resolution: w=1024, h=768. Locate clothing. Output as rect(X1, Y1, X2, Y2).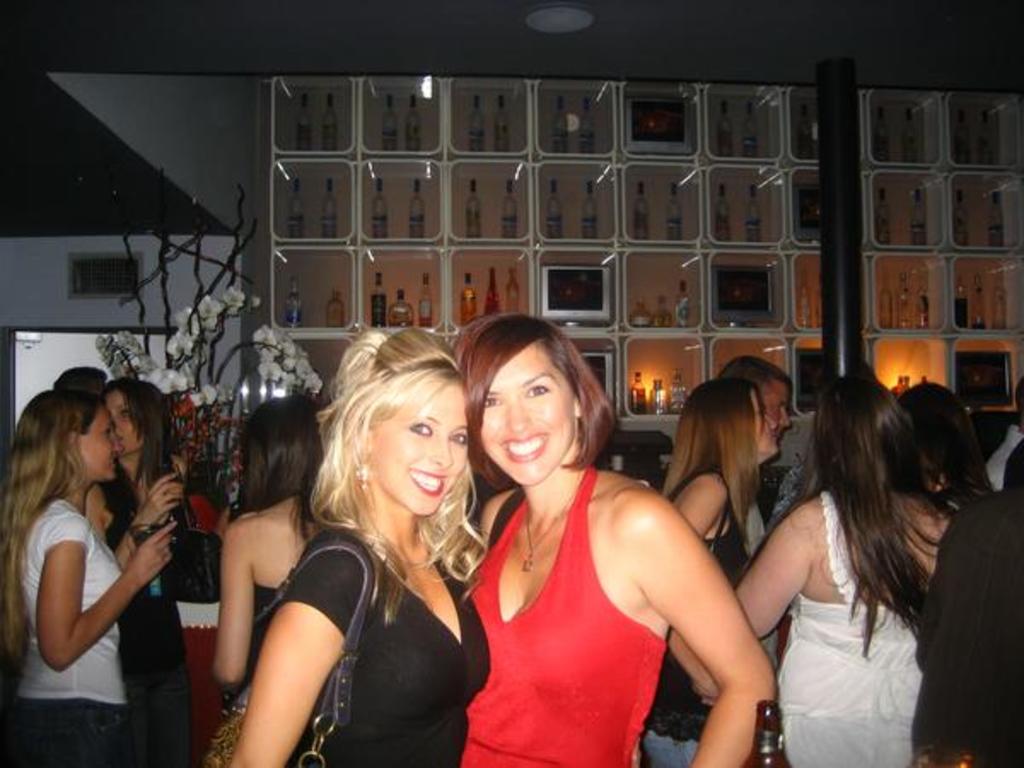
rect(164, 488, 230, 756).
